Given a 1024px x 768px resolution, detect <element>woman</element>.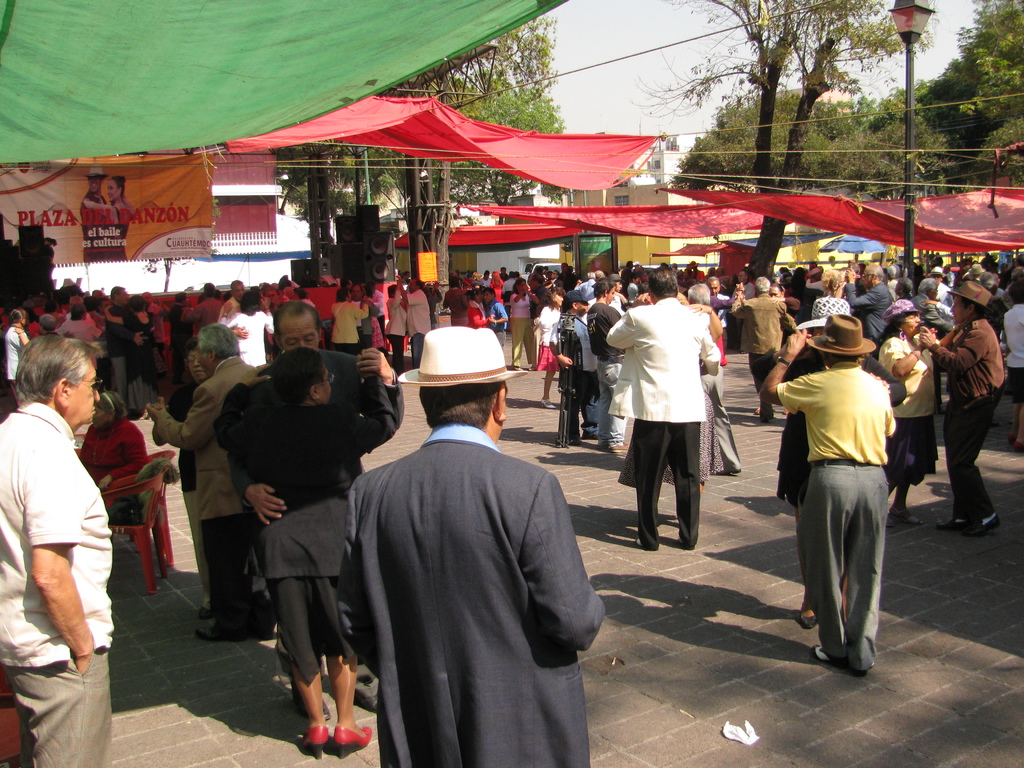
left=324, top=289, right=371, bottom=355.
